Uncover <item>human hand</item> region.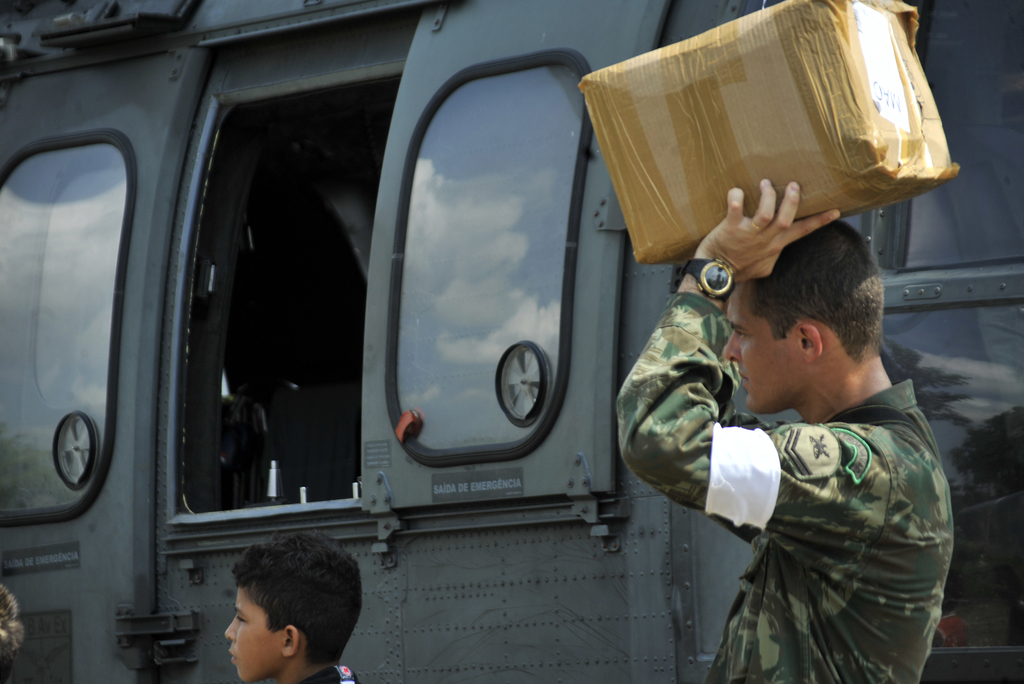
Uncovered: bbox(708, 182, 826, 275).
